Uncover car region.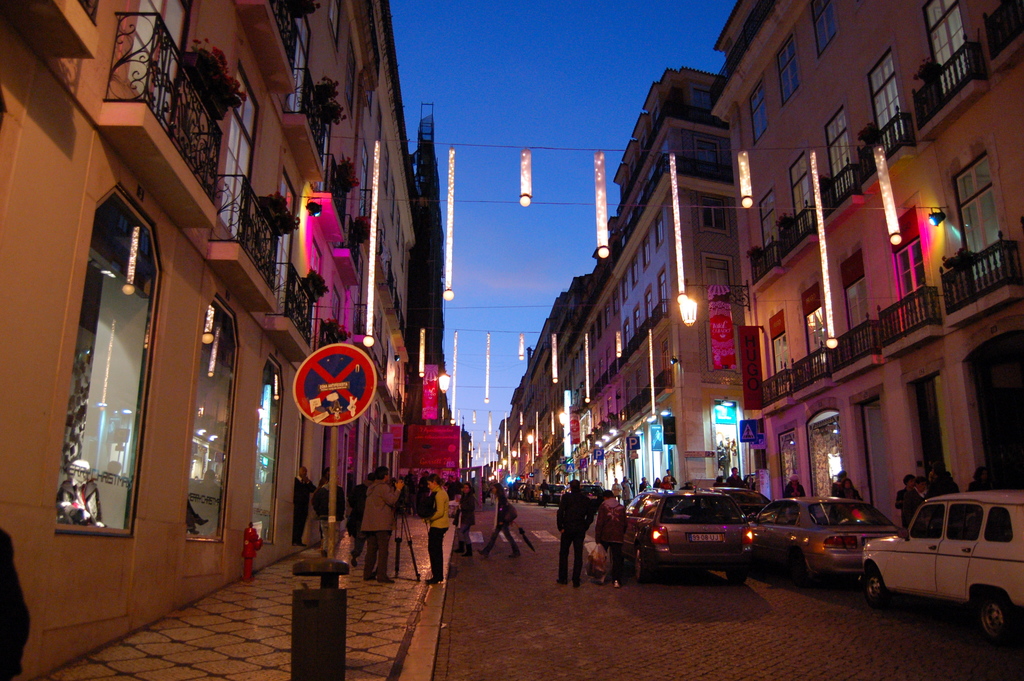
Uncovered: {"left": 595, "top": 482, "right": 757, "bottom": 589}.
